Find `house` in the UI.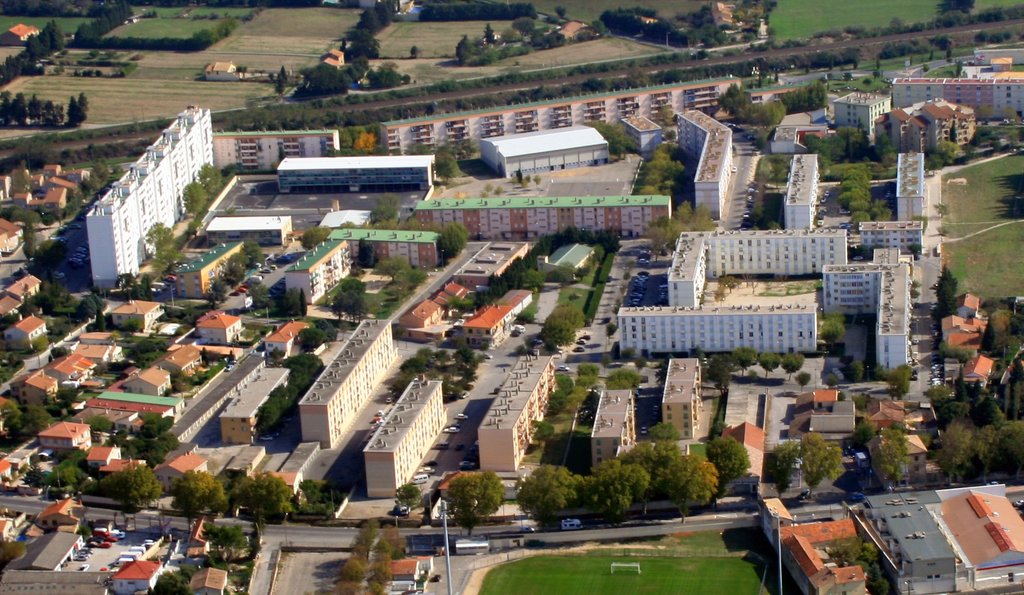
UI element at bbox=(618, 111, 661, 154).
